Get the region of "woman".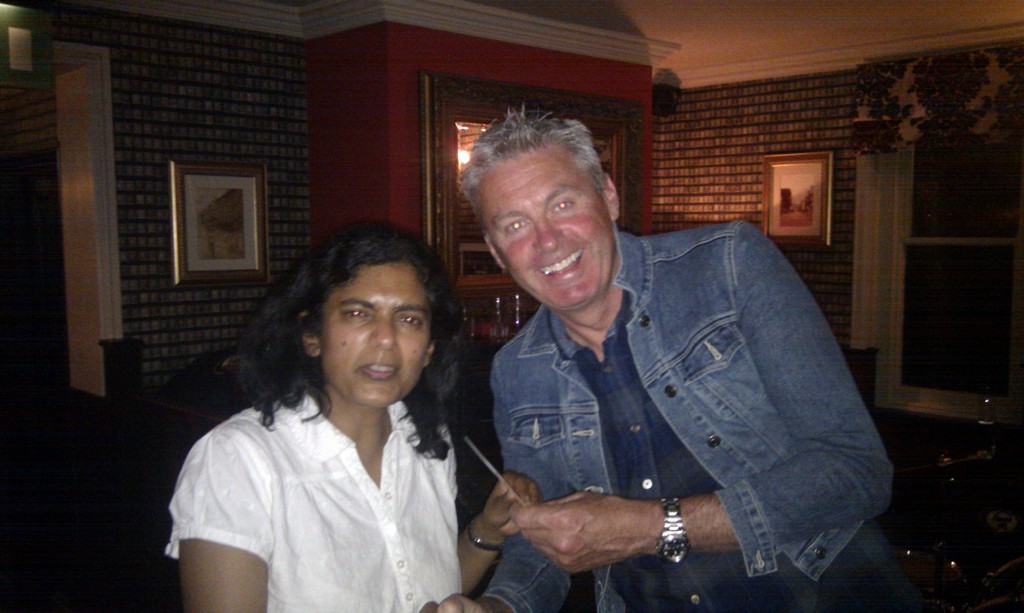
(x1=167, y1=219, x2=492, y2=612).
